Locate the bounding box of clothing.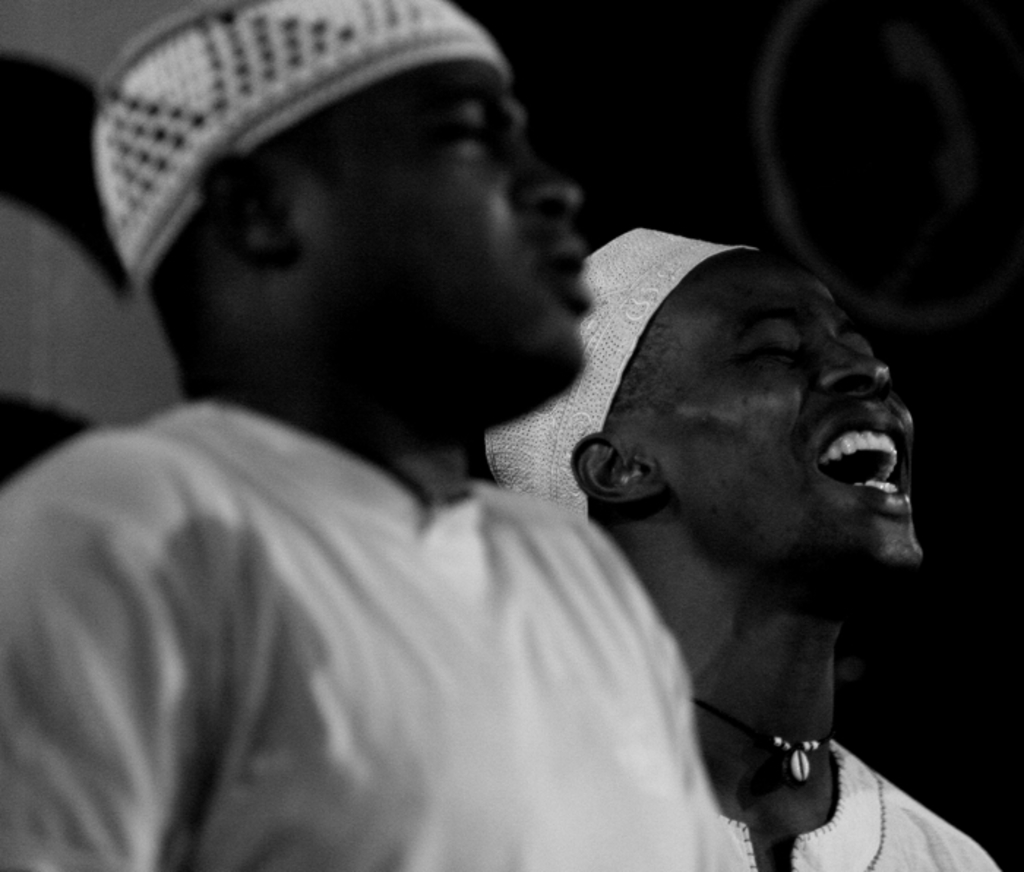
Bounding box: {"left": 724, "top": 739, "right": 1012, "bottom": 871}.
